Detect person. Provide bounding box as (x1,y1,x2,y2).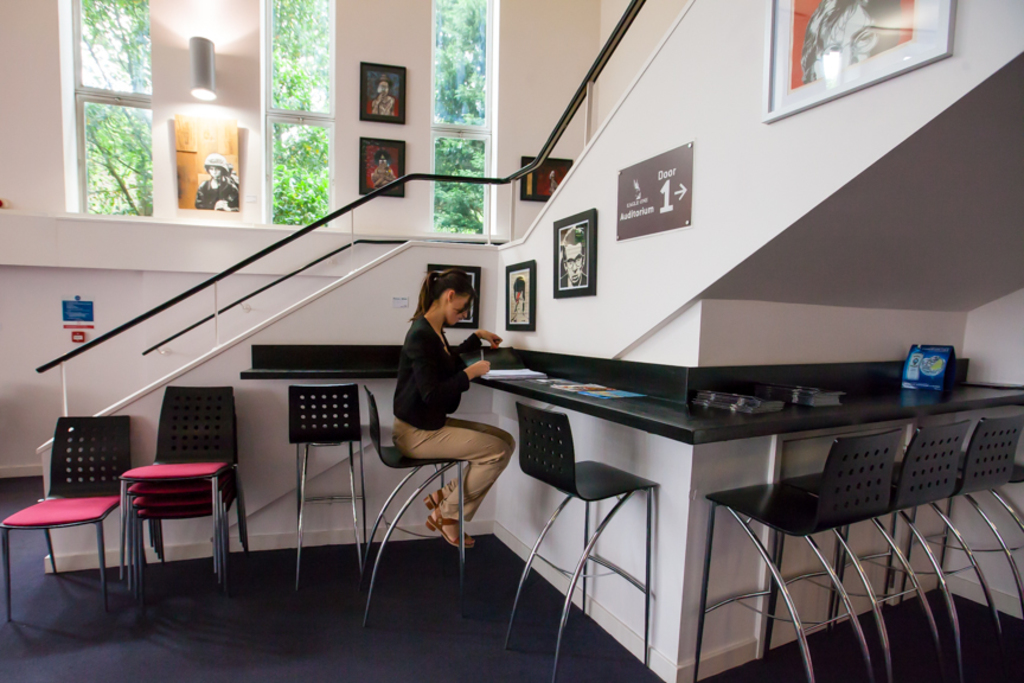
(366,75,396,113).
